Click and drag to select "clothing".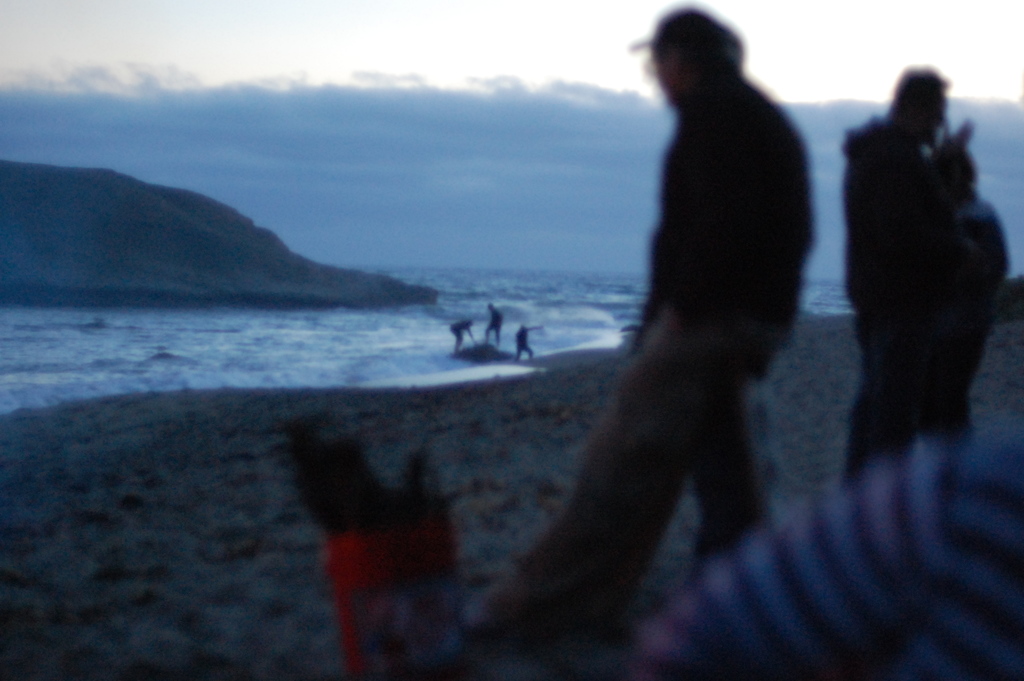
Selection: x1=488 y1=309 x2=502 y2=343.
